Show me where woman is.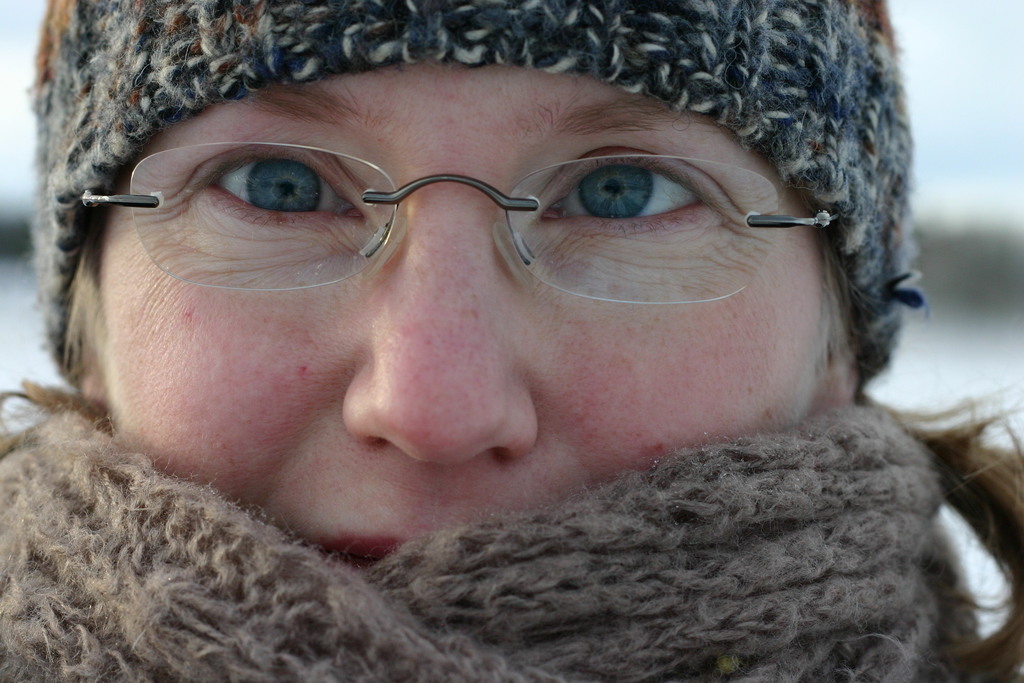
woman is at (0, 49, 980, 670).
